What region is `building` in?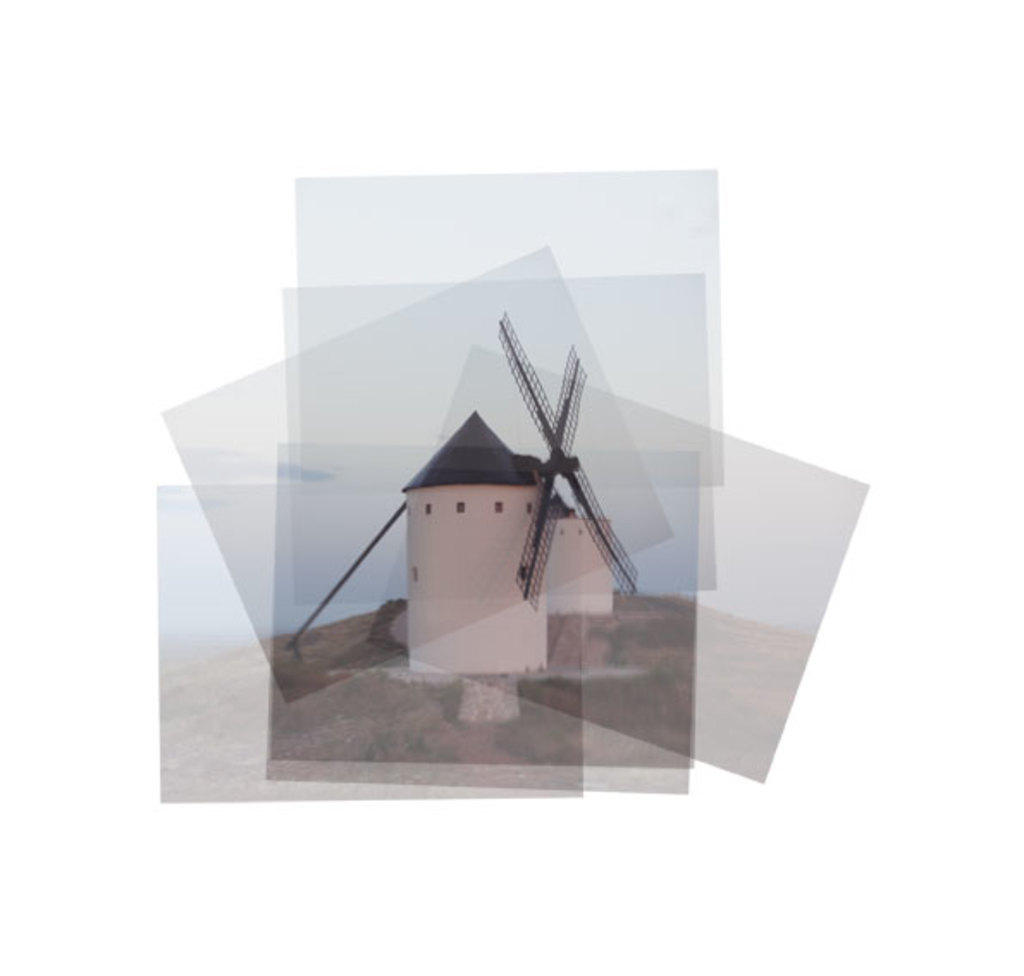
<region>401, 313, 638, 676</region>.
